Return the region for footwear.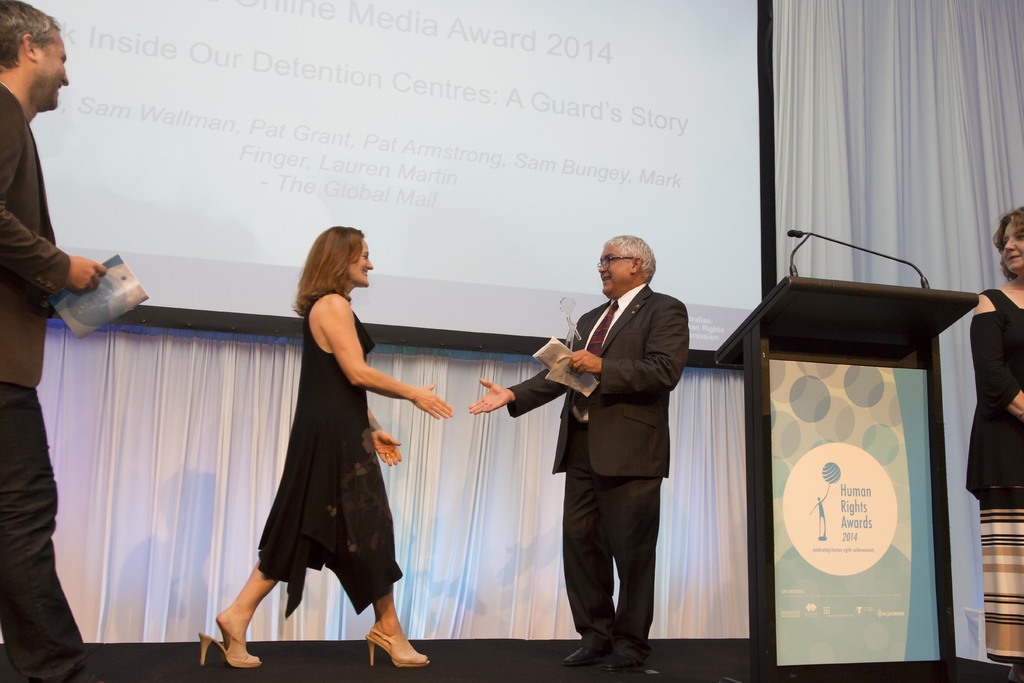
detection(566, 638, 598, 668).
